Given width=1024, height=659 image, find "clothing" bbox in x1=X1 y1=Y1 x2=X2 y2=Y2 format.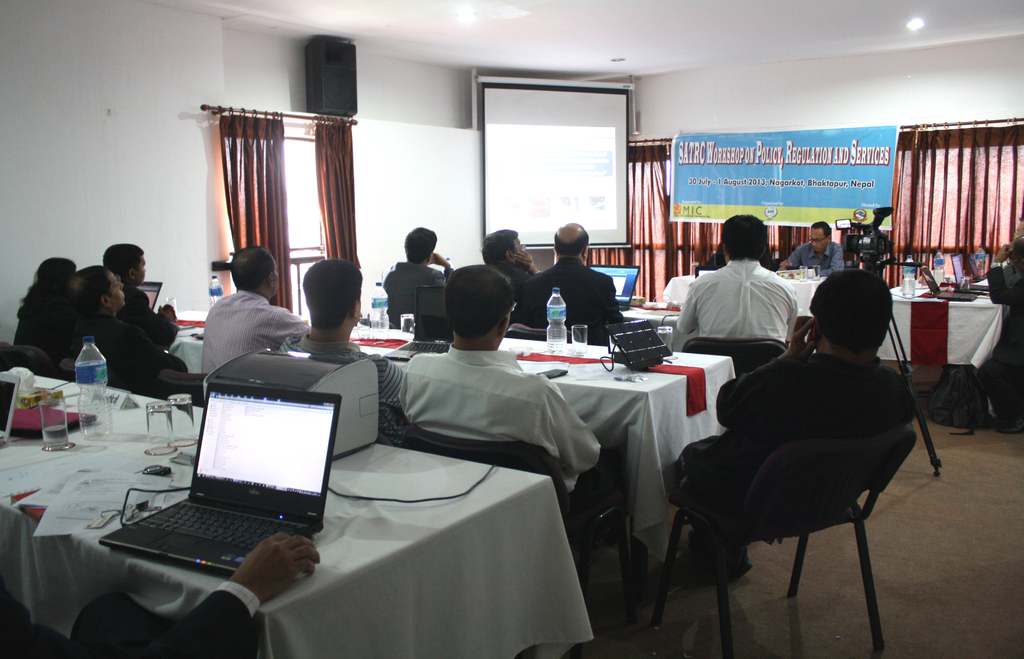
x1=671 y1=260 x2=793 y2=341.
